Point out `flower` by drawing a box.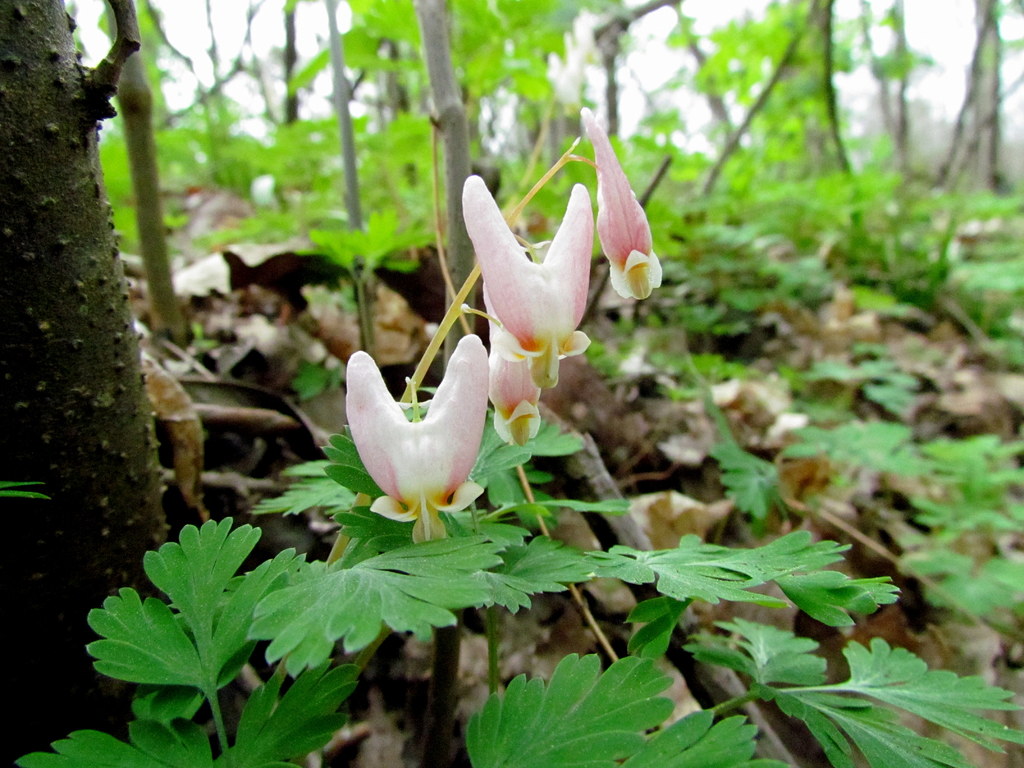
{"x1": 485, "y1": 278, "x2": 553, "y2": 452}.
